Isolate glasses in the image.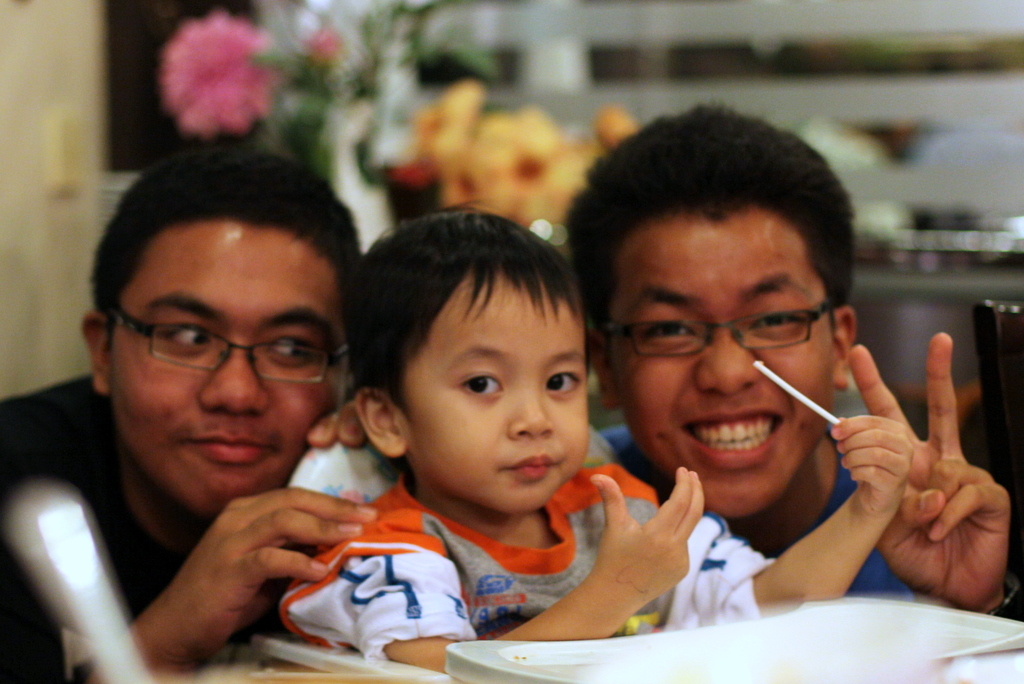
Isolated region: l=91, t=306, r=345, b=395.
